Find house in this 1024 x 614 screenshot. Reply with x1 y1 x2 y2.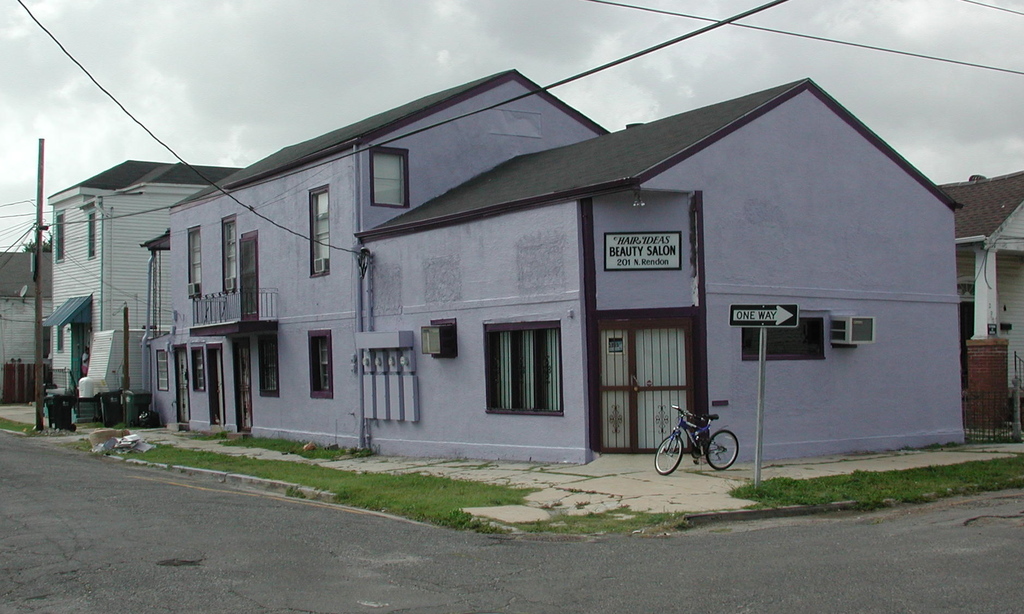
932 163 1023 426.
